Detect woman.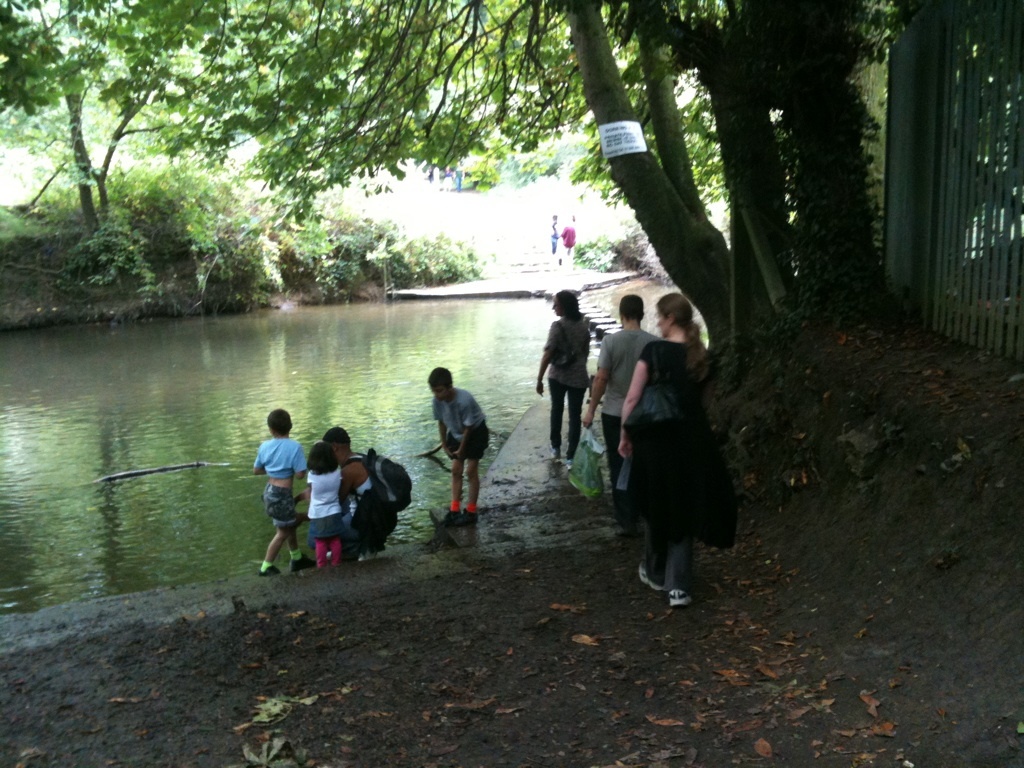
Detected at x1=535 y1=292 x2=588 y2=465.
